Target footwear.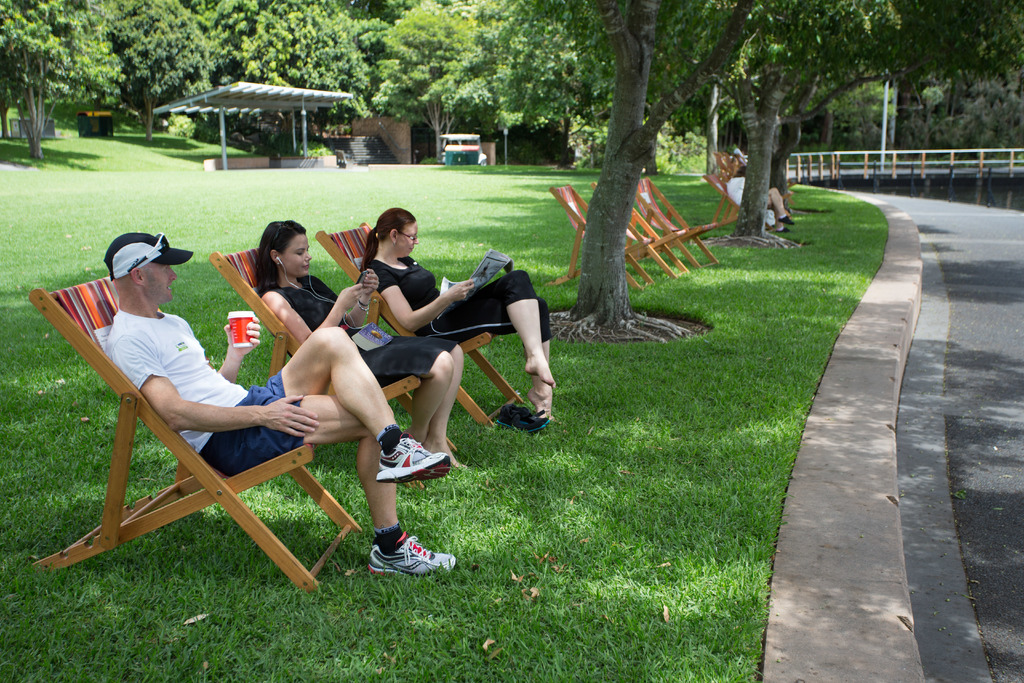
Target region: l=497, t=404, r=530, b=429.
